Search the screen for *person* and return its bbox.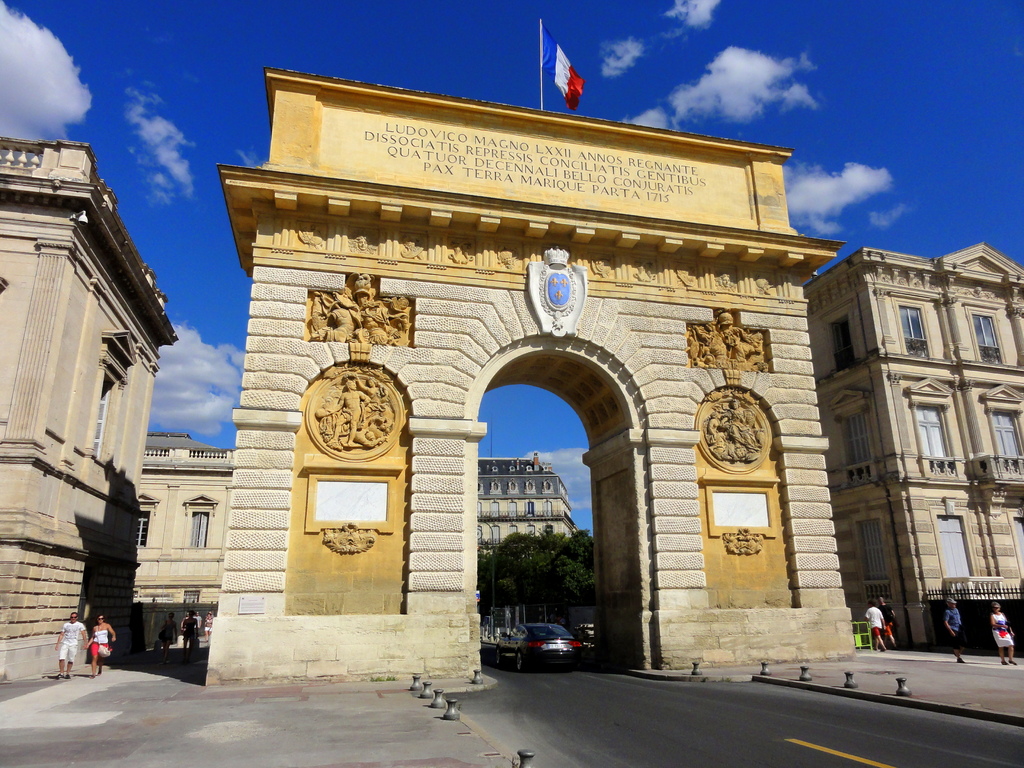
Found: x1=865, y1=604, x2=884, y2=651.
